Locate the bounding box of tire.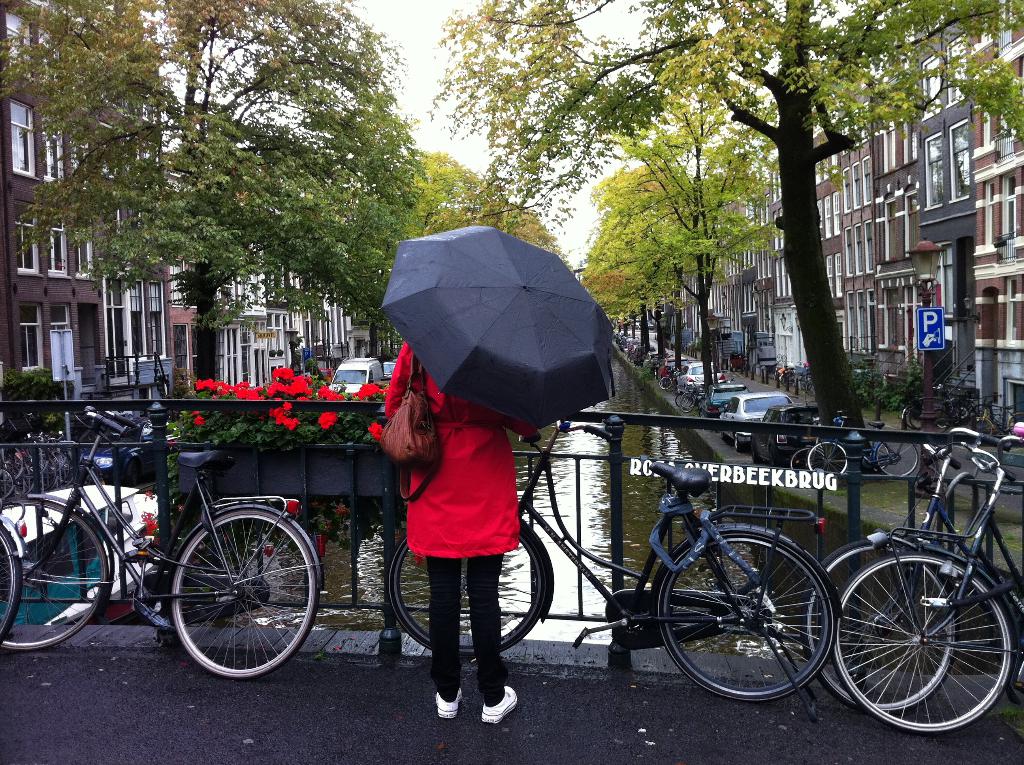
Bounding box: 875, 434, 922, 480.
